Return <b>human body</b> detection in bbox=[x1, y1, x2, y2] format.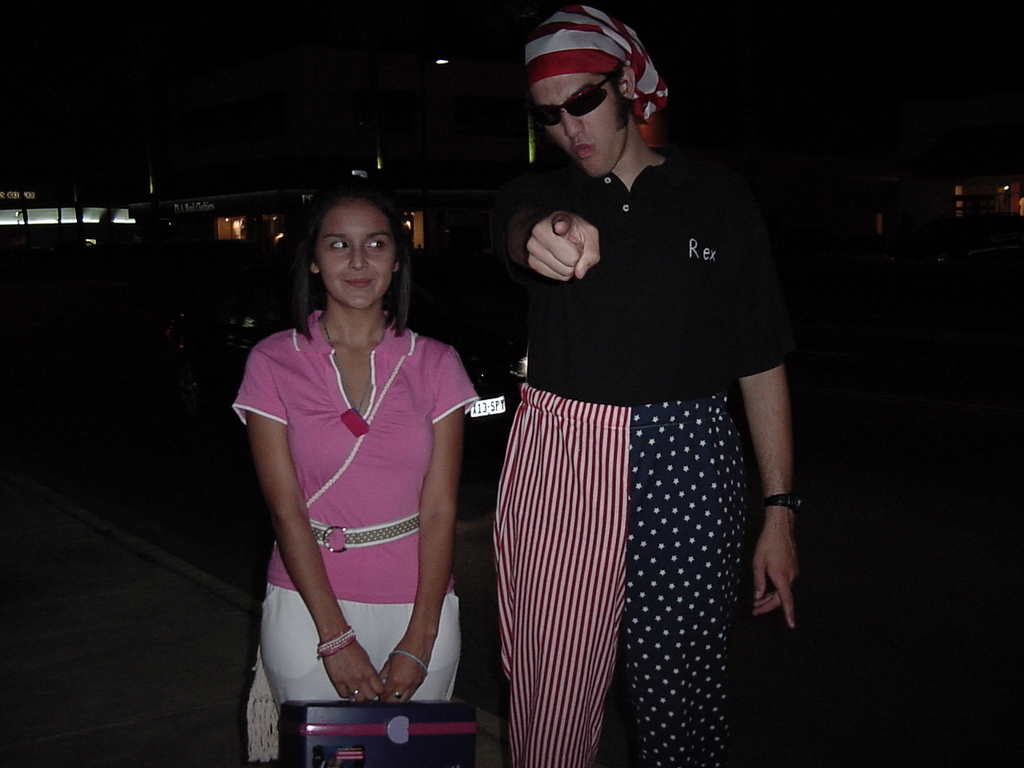
bbox=[510, 157, 798, 767].
